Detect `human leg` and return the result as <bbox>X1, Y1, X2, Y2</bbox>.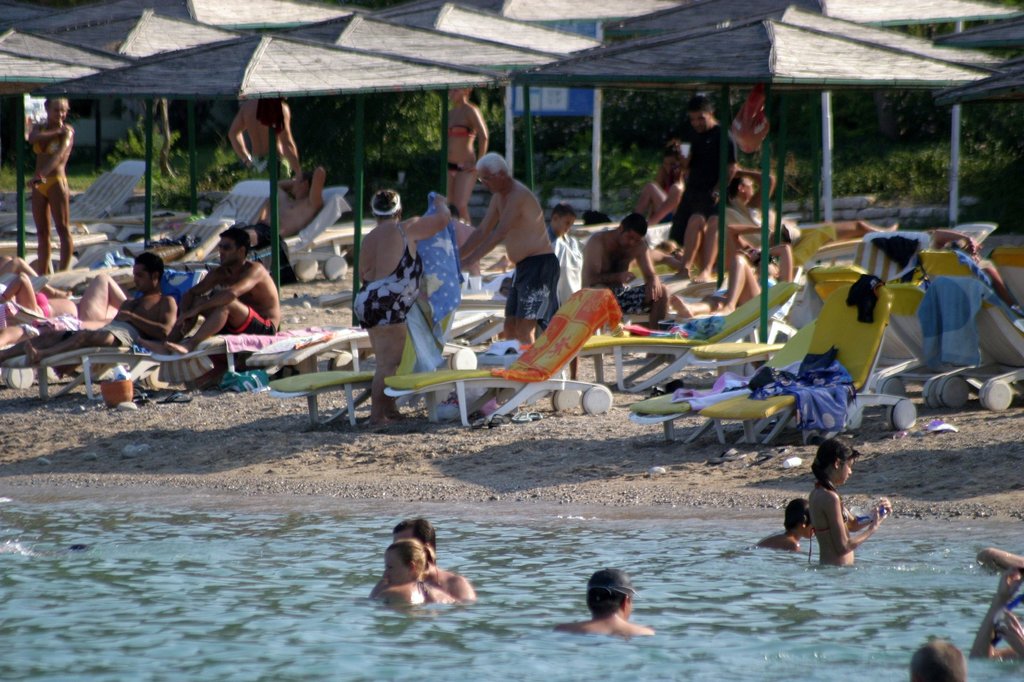
<bbox>360, 287, 399, 420</bbox>.
